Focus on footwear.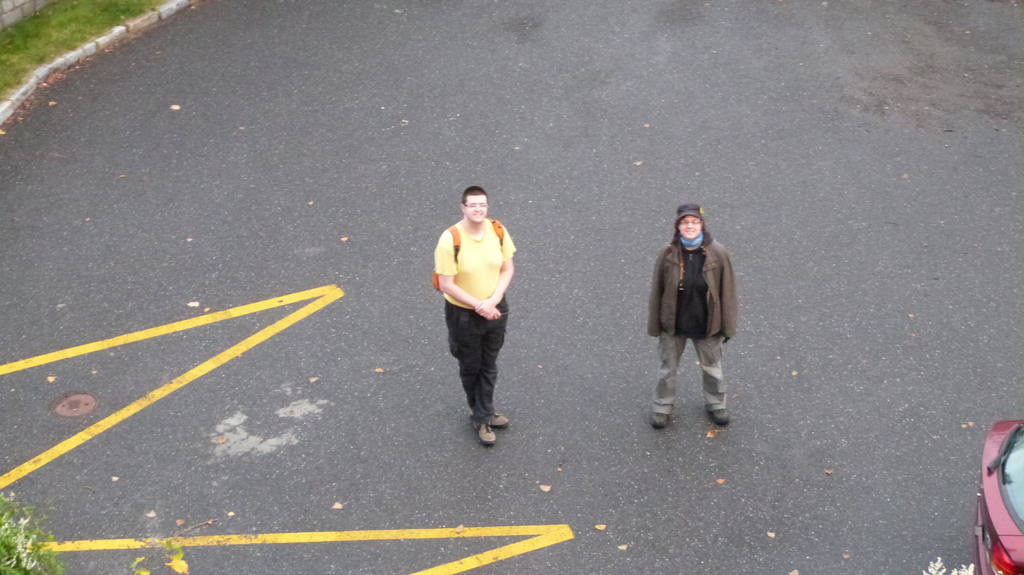
Focused at locate(650, 400, 669, 423).
